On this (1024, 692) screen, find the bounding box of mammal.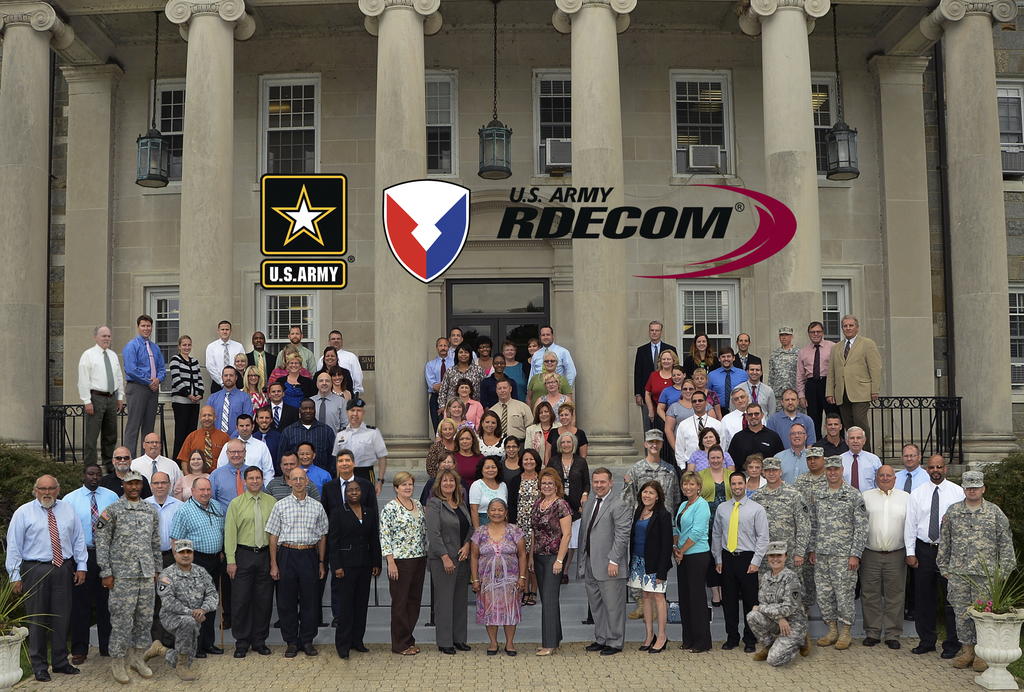
Bounding box: <box>273,447,326,511</box>.
